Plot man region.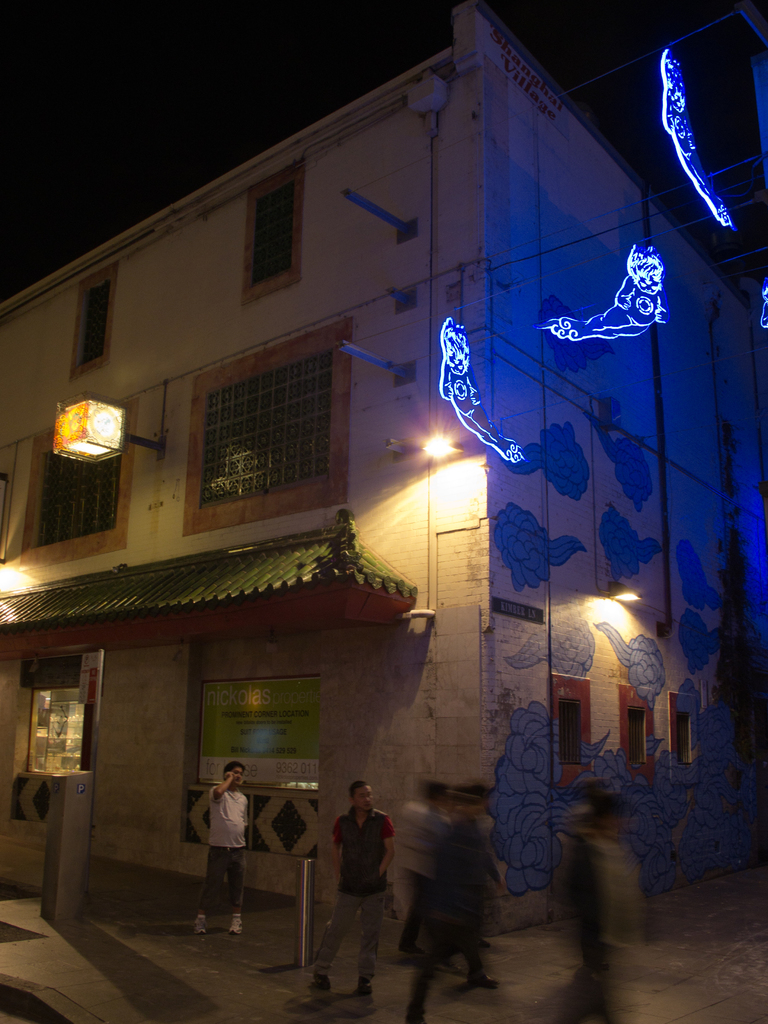
Plotted at bbox(193, 761, 248, 936).
